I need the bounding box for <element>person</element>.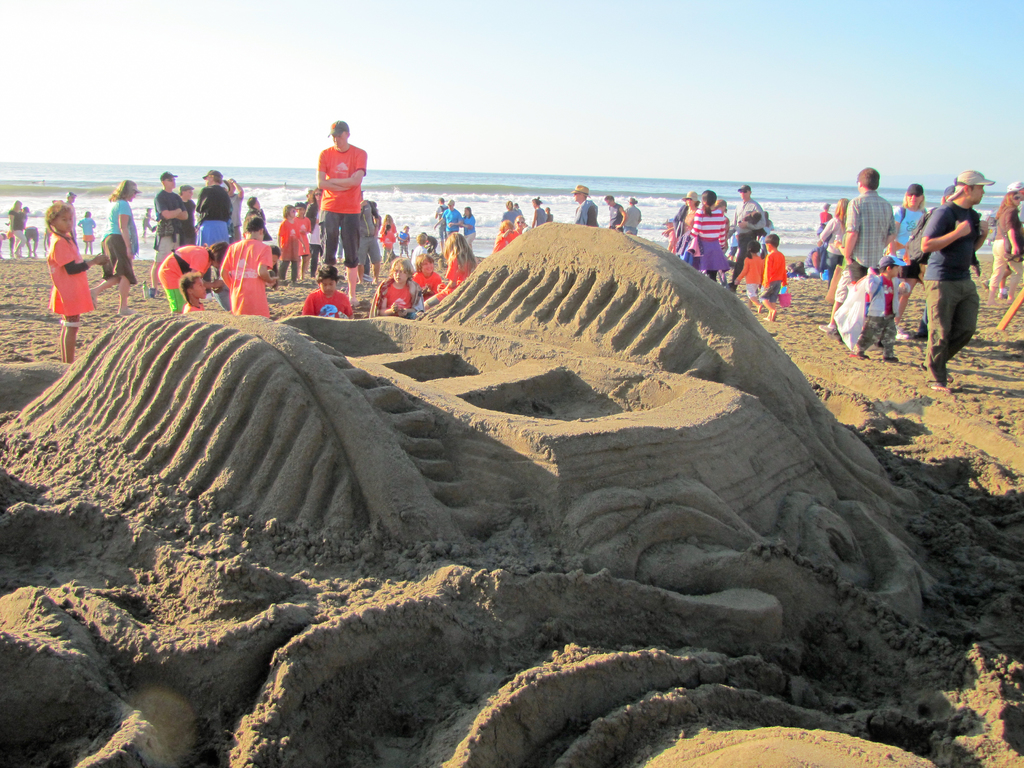
Here it is: 150 170 191 296.
